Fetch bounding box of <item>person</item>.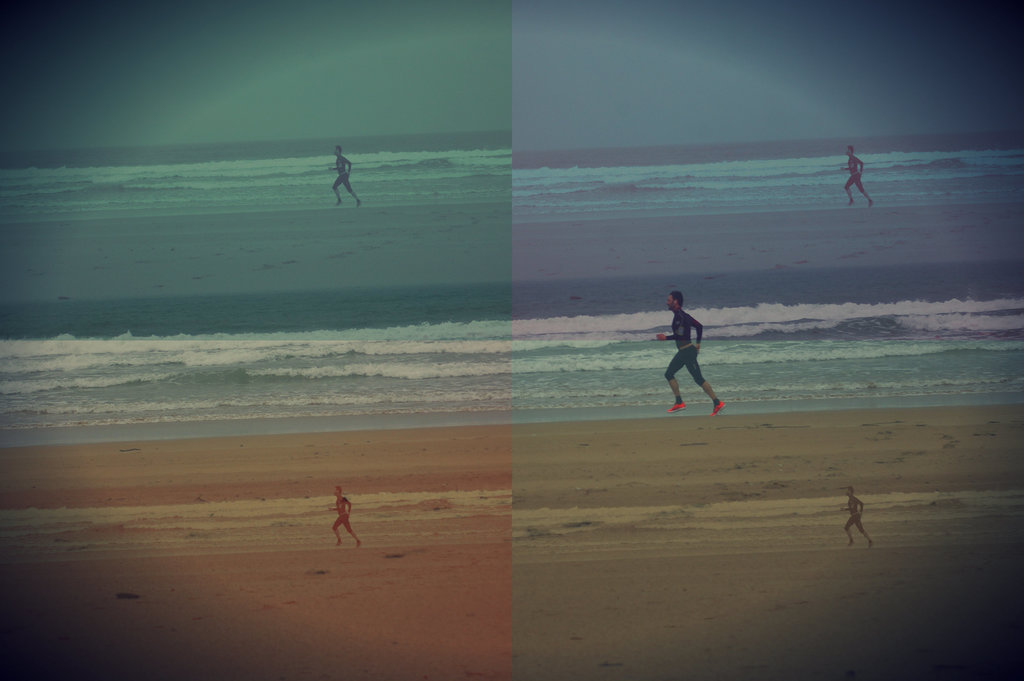
Bbox: (327, 485, 361, 545).
